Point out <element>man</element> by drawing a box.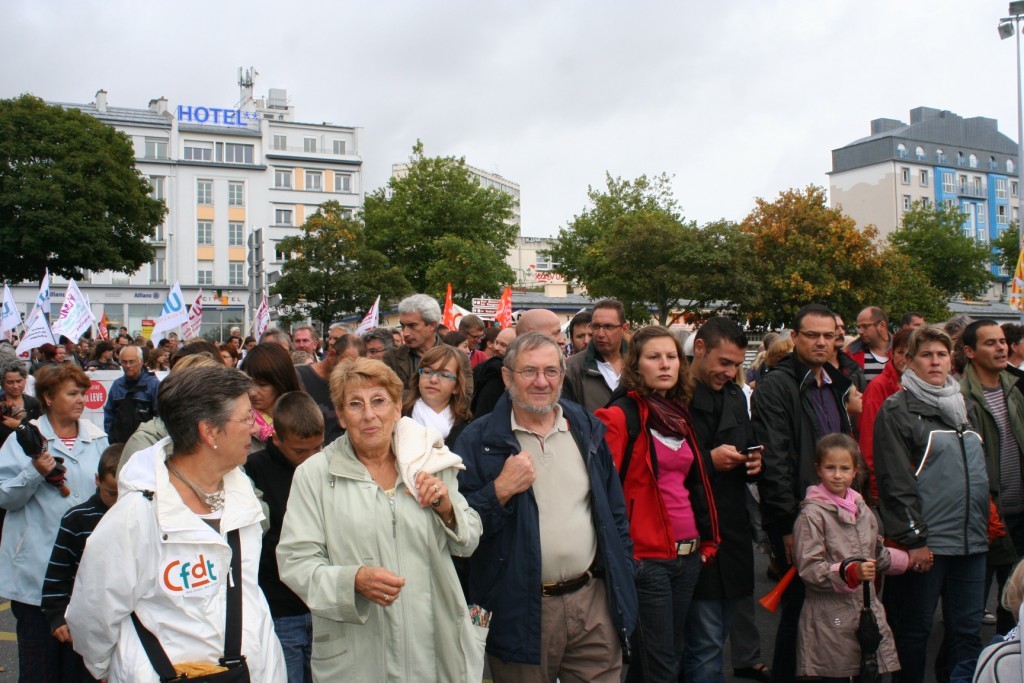
bbox(294, 333, 361, 453).
